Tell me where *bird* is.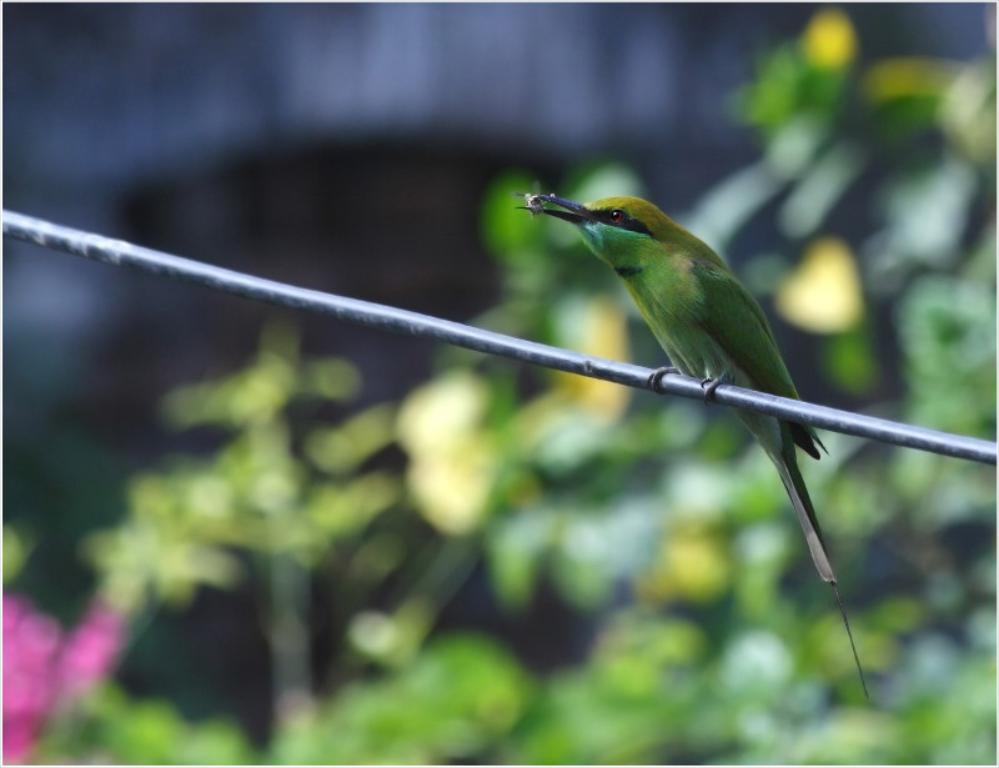
*bird* is at (495,197,822,543).
